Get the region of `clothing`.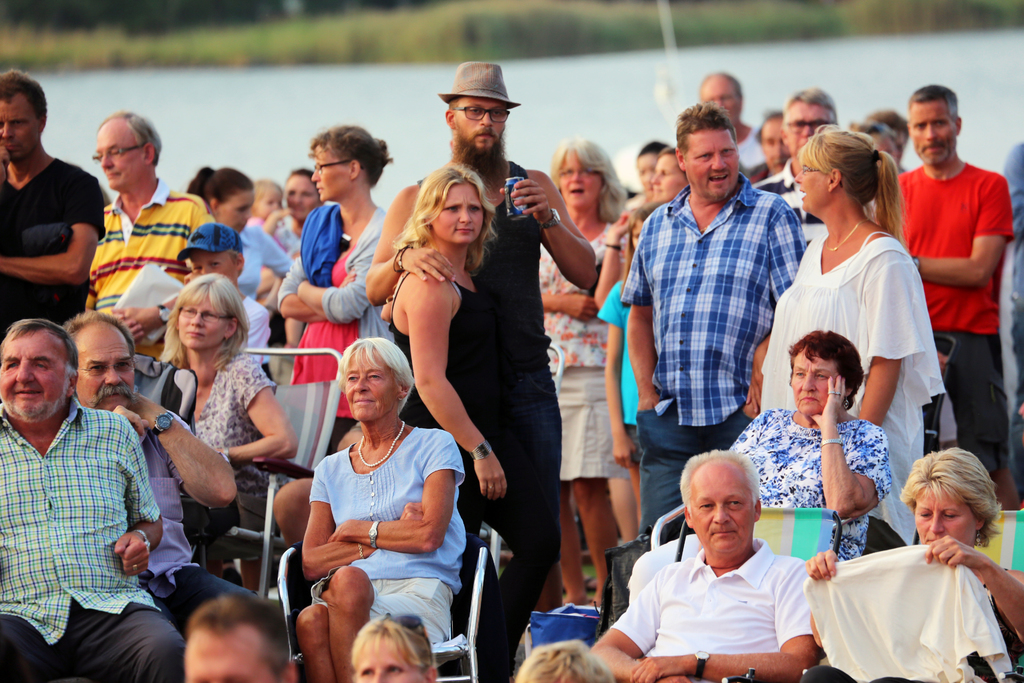
l=757, t=164, r=777, b=184.
